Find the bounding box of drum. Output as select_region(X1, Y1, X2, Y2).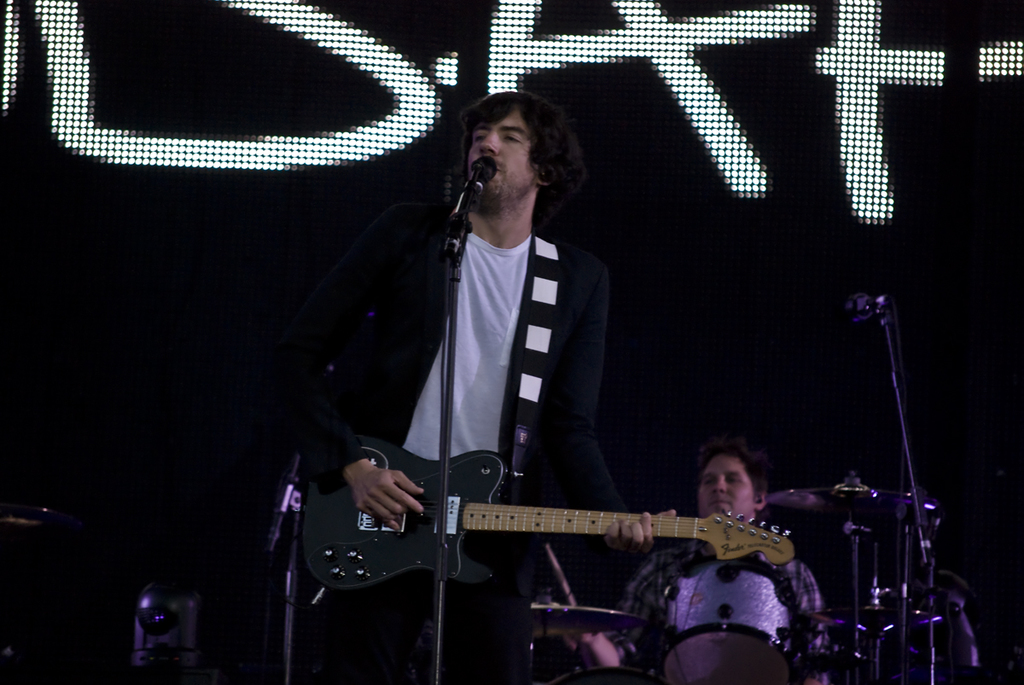
select_region(662, 556, 801, 684).
